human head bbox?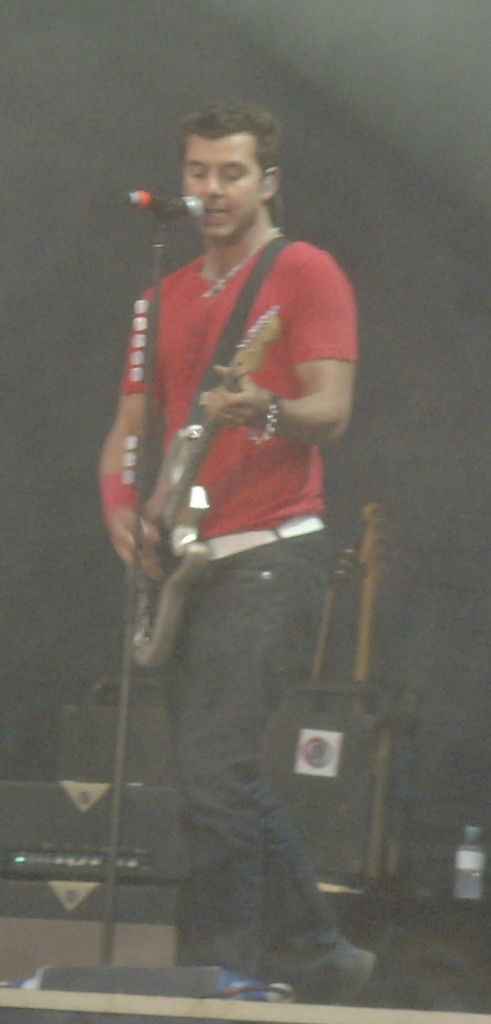
[161,99,278,234]
